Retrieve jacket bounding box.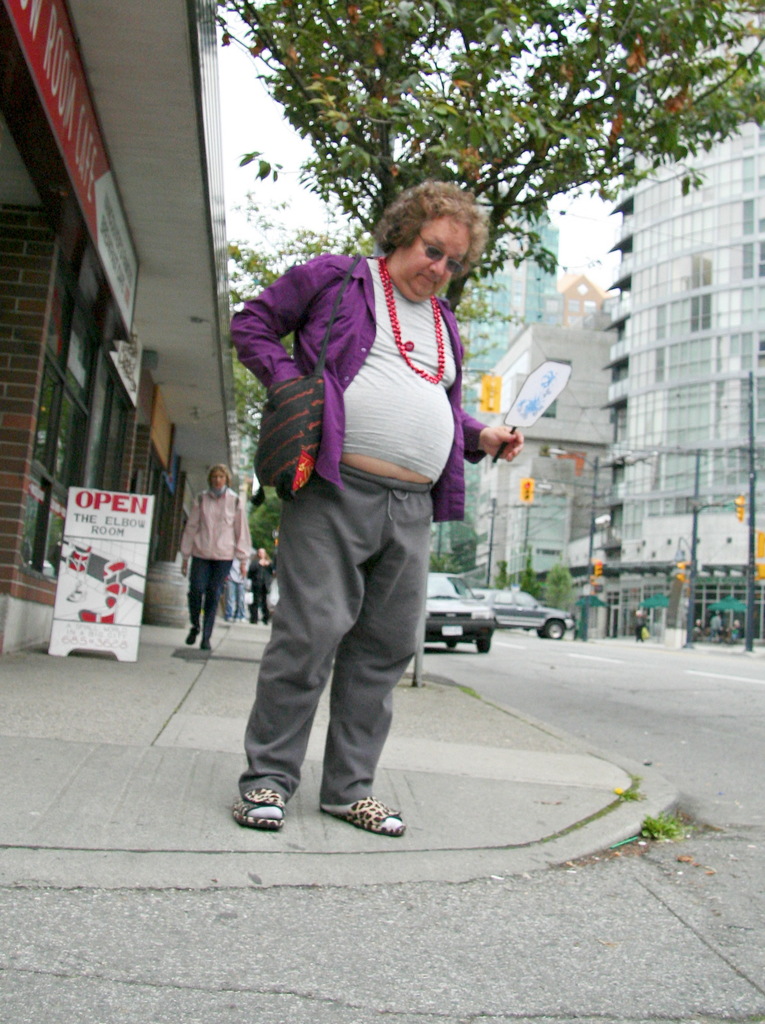
Bounding box: pyautogui.locateOnScreen(179, 487, 251, 560).
